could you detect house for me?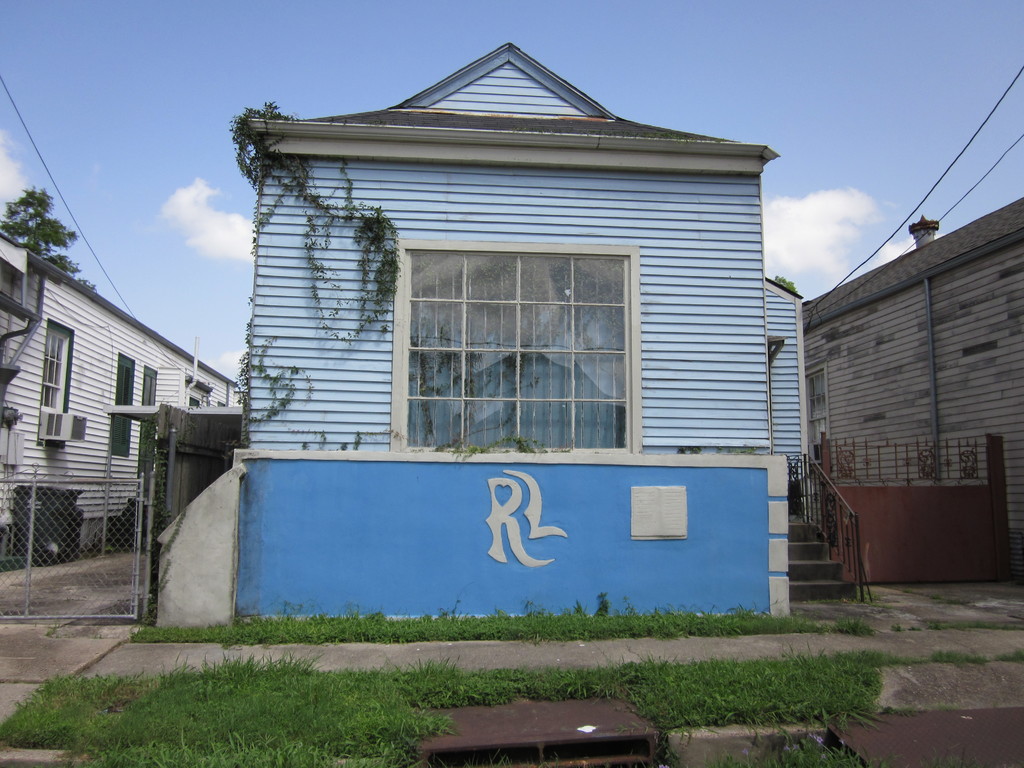
Detection result: crop(798, 198, 1023, 593).
